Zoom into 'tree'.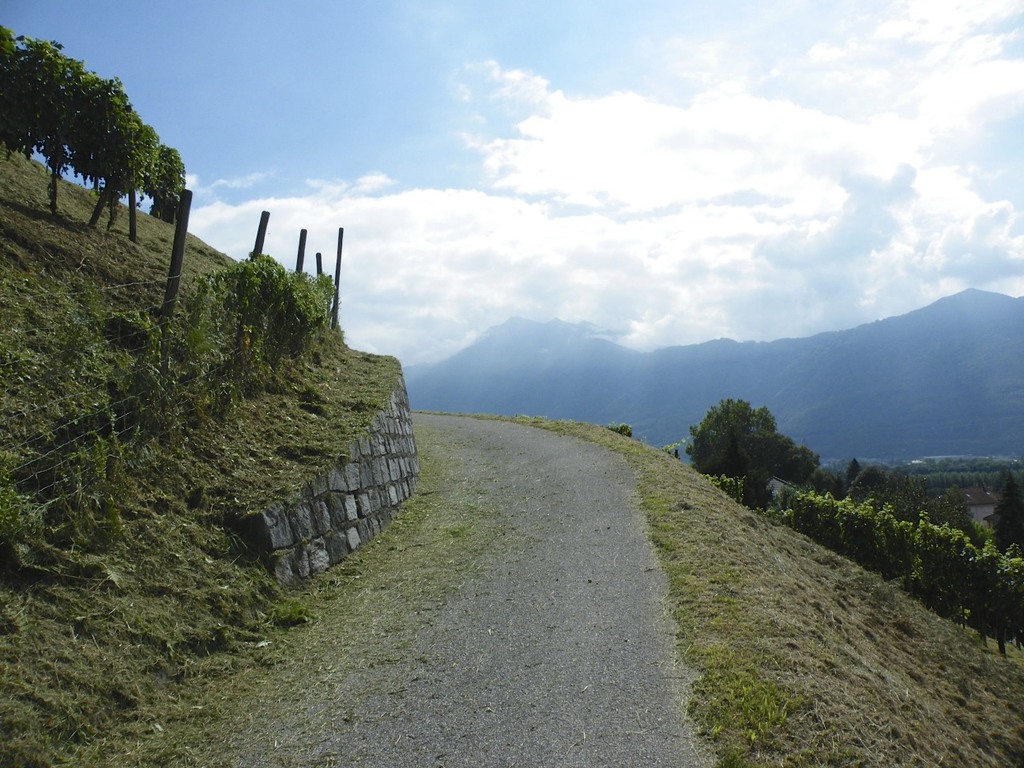
Zoom target: bbox=[850, 465, 890, 515].
